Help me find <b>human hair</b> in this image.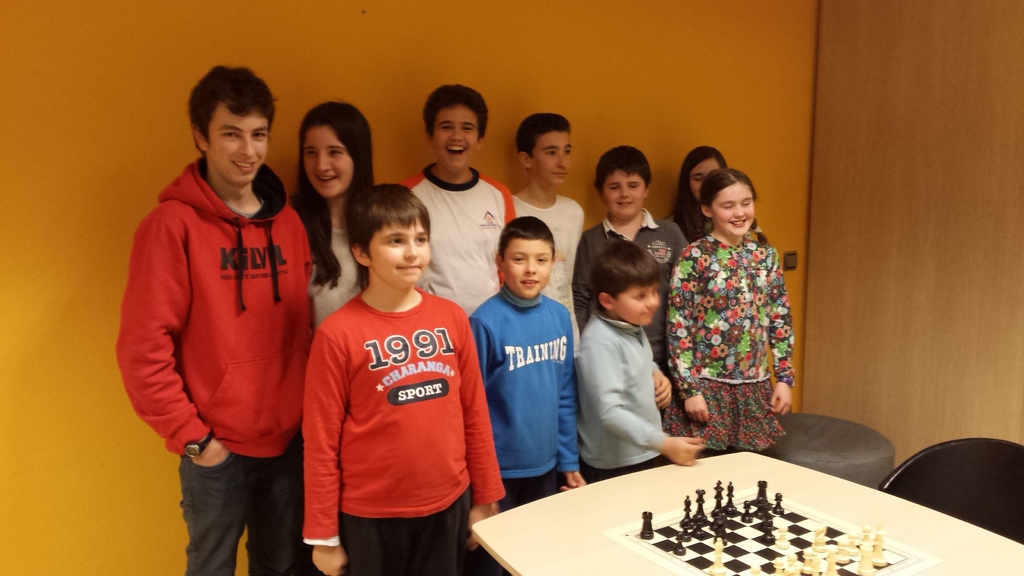
Found it: left=421, top=85, right=491, bottom=141.
